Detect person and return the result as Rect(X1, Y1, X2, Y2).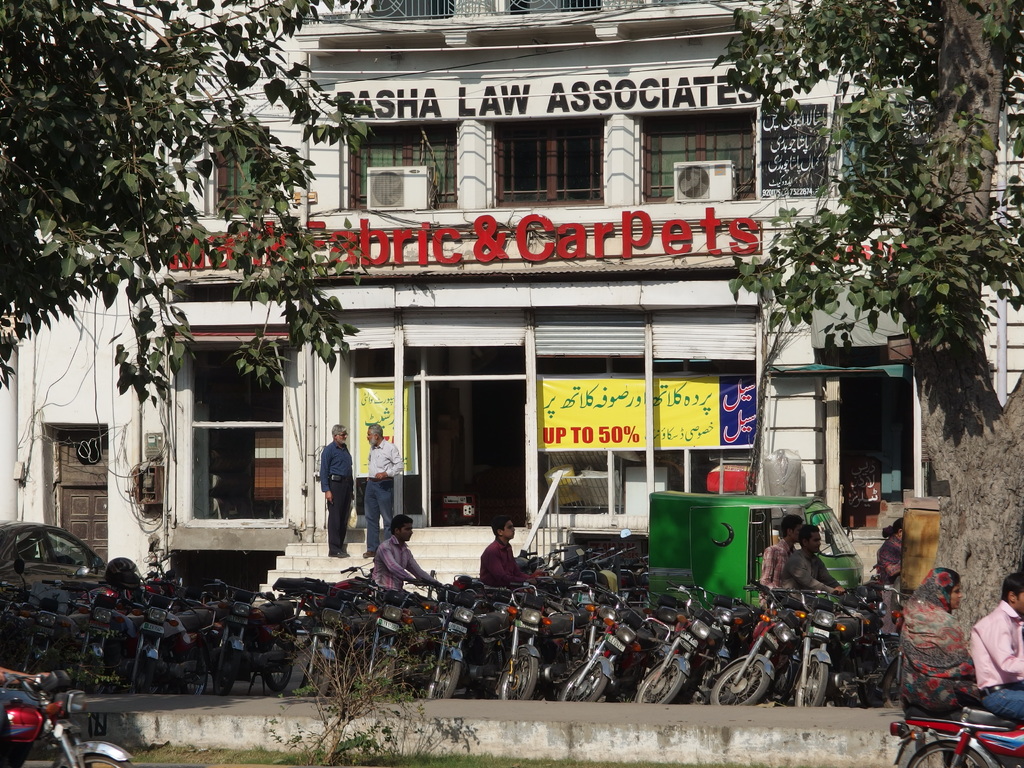
Rect(911, 568, 989, 737).
